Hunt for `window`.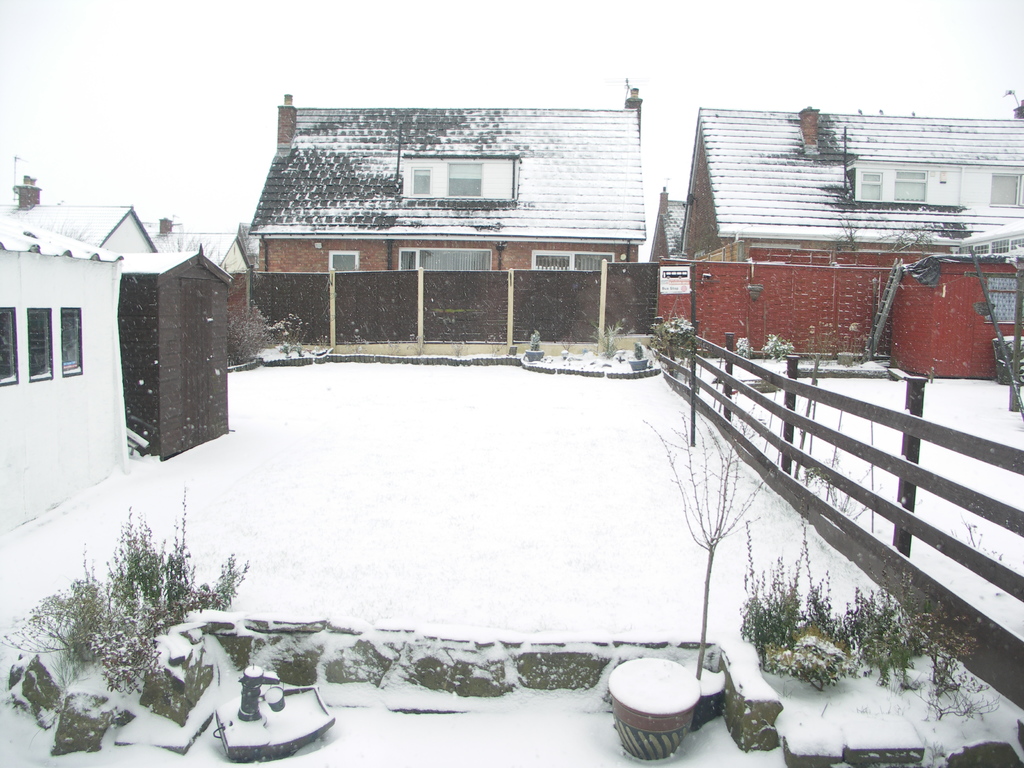
Hunted down at 0:303:23:392.
